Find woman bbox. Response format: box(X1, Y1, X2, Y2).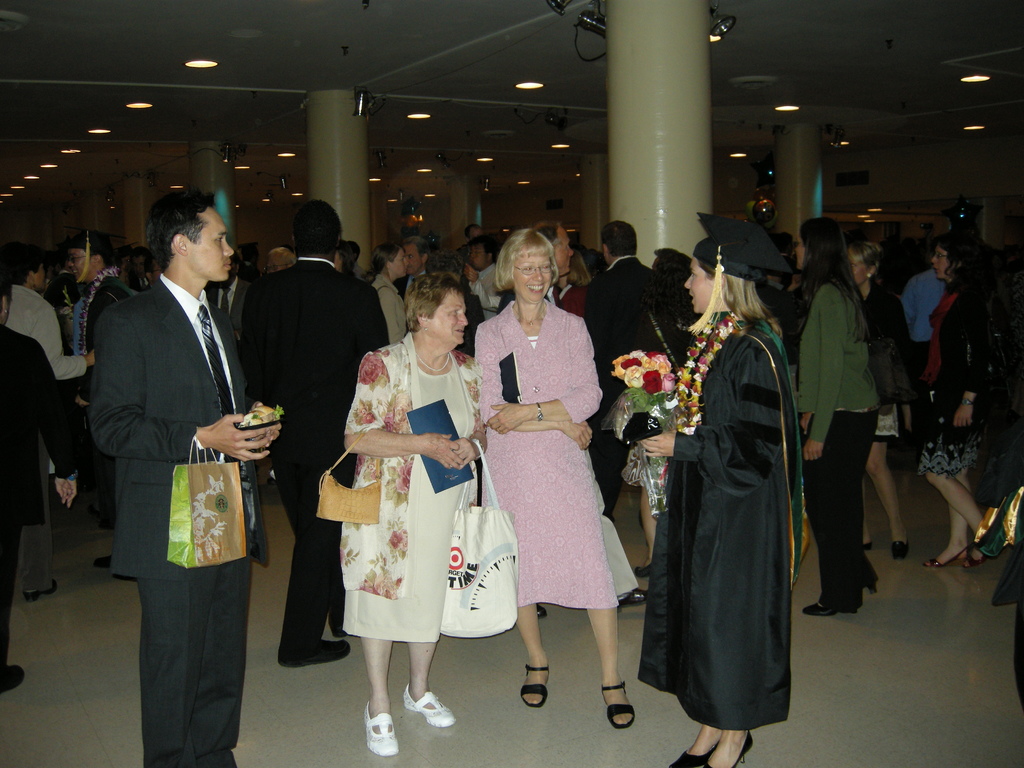
box(849, 238, 916, 563).
